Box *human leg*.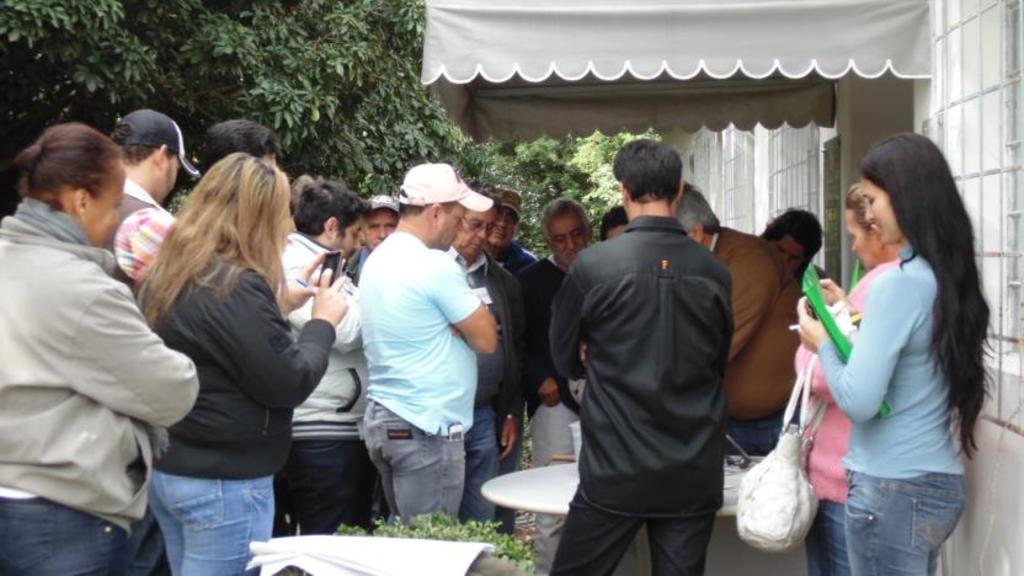
crop(804, 498, 852, 575).
